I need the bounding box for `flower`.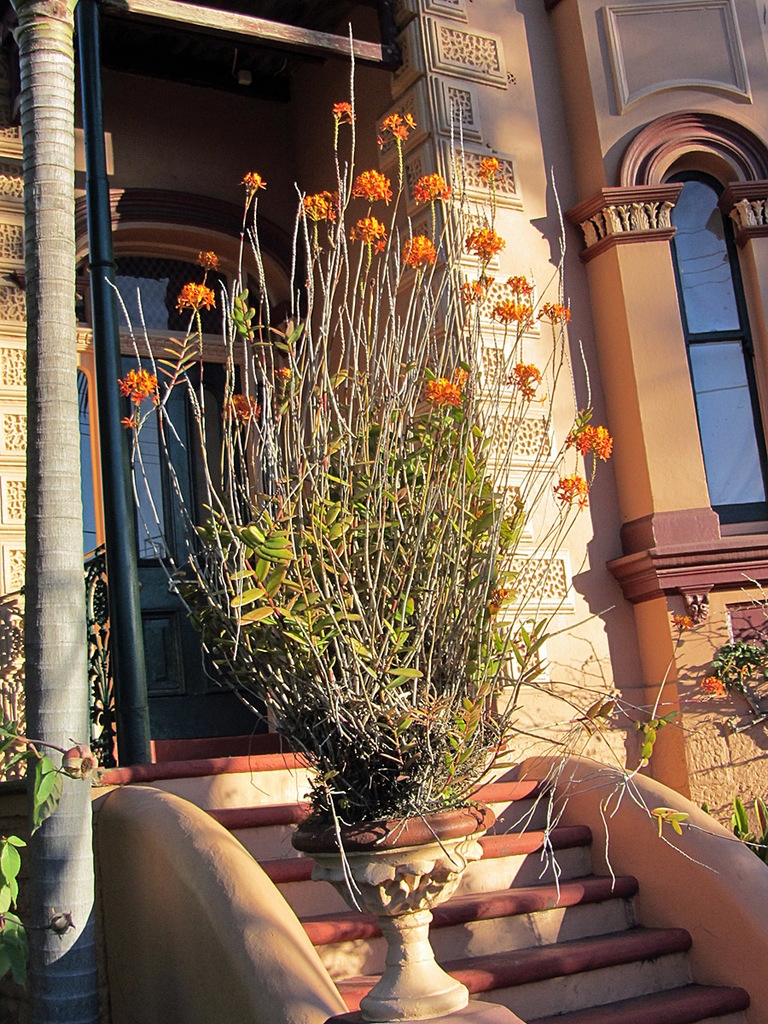
Here it is: (425,371,474,406).
